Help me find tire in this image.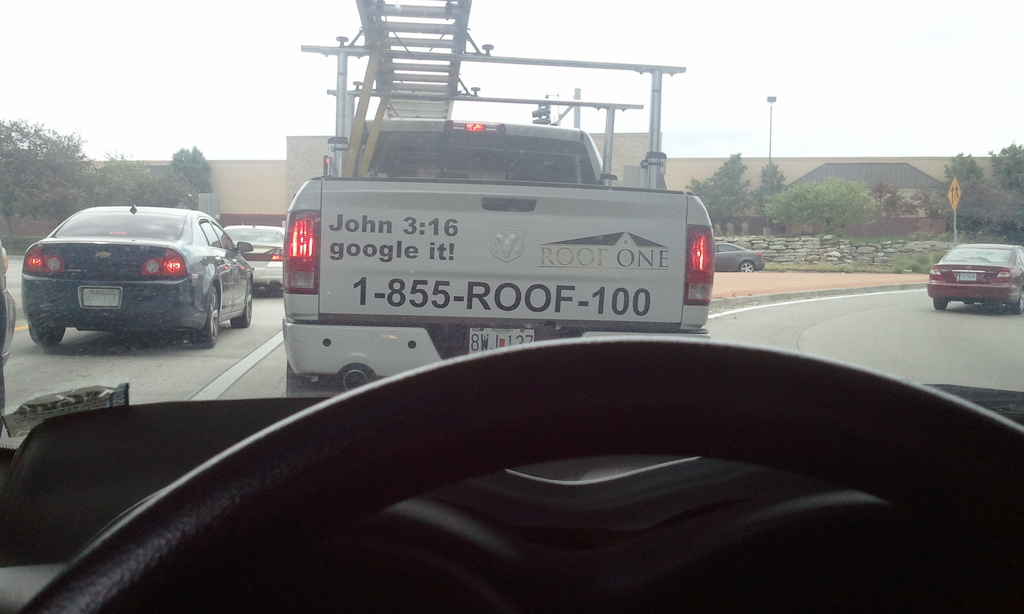
Found it: 740:260:758:273.
